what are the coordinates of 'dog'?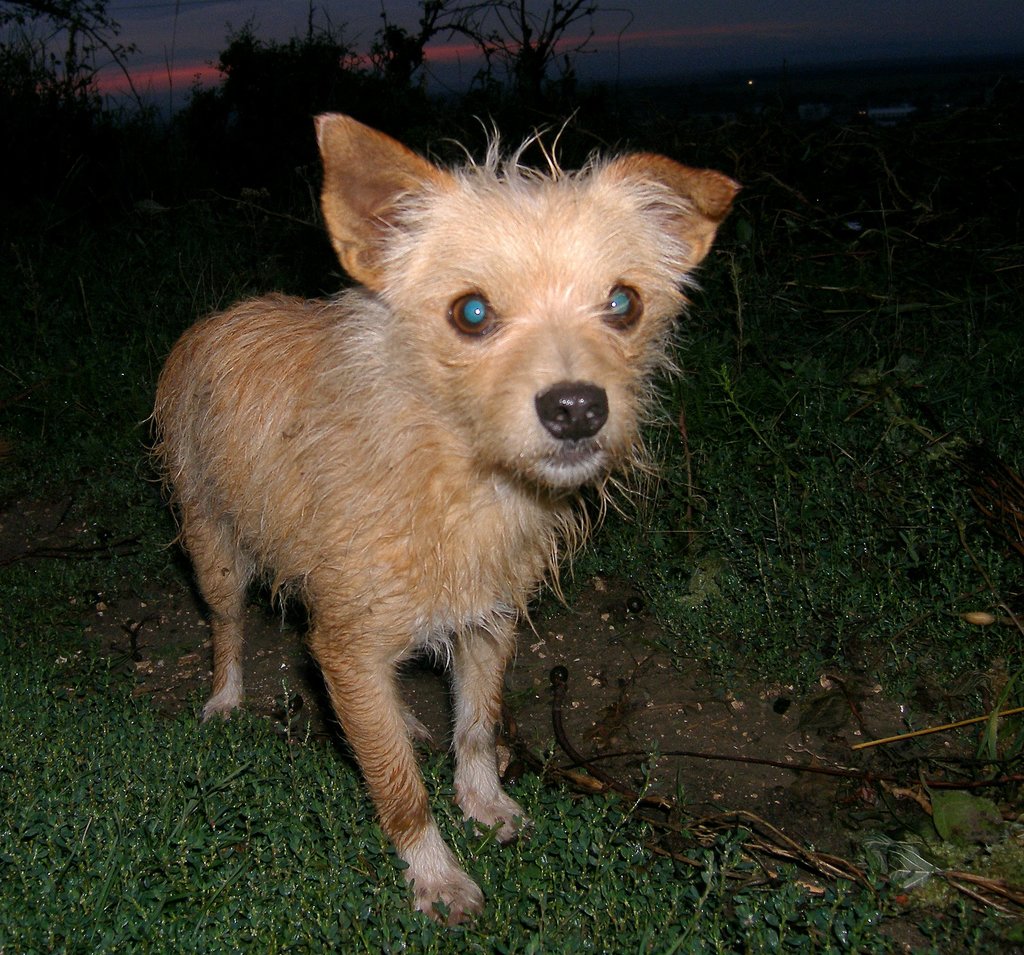
[left=132, top=113, right=740, bottom=935].
